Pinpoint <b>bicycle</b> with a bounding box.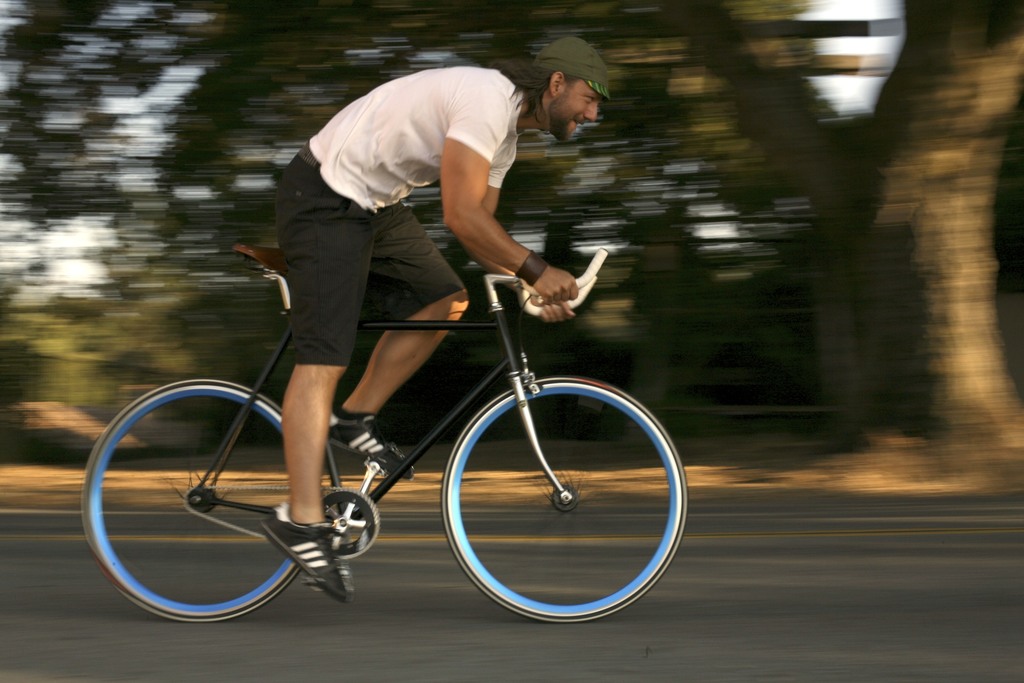
(78,243,687,625).
